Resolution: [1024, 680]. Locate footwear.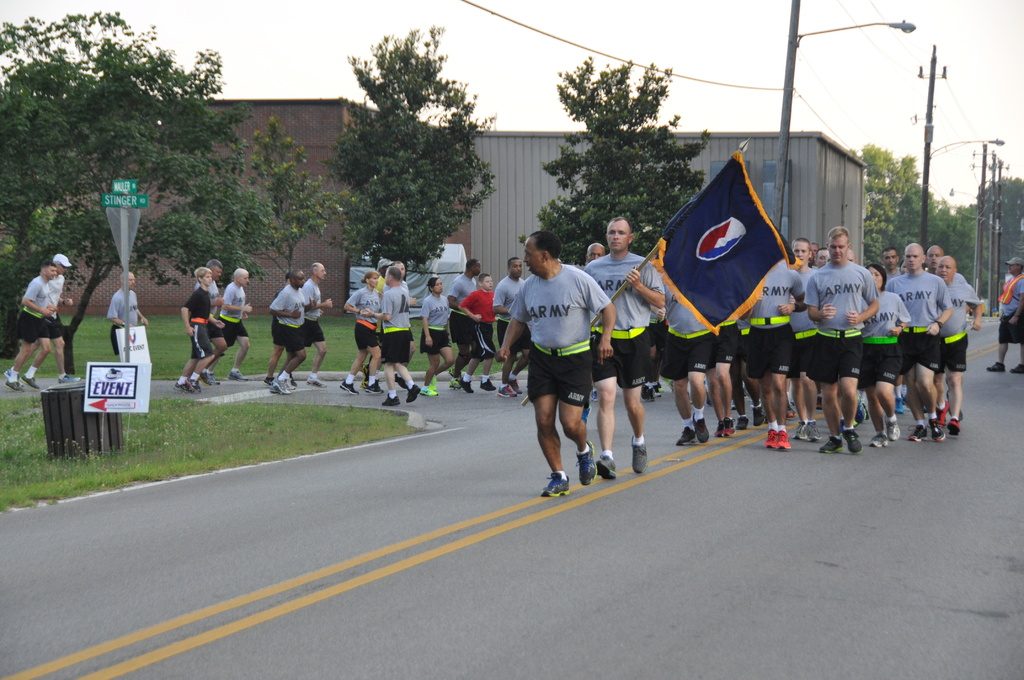
<region>455, 375, 476, 396</region>.
